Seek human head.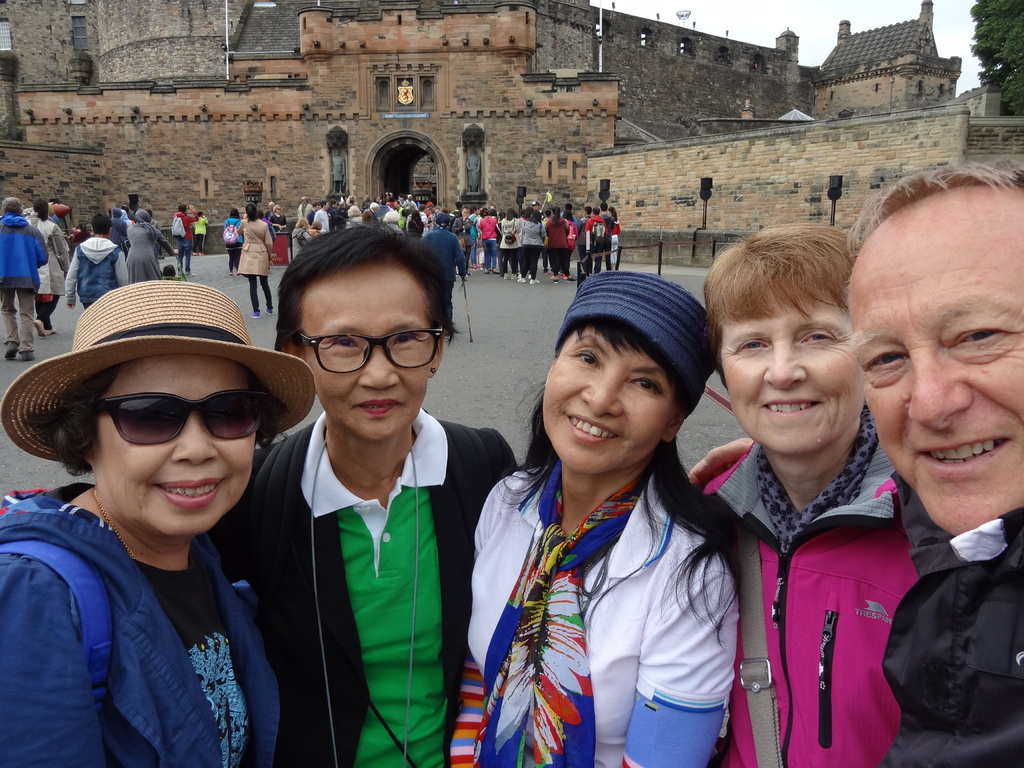
box=[332, 147, 342, 164].
